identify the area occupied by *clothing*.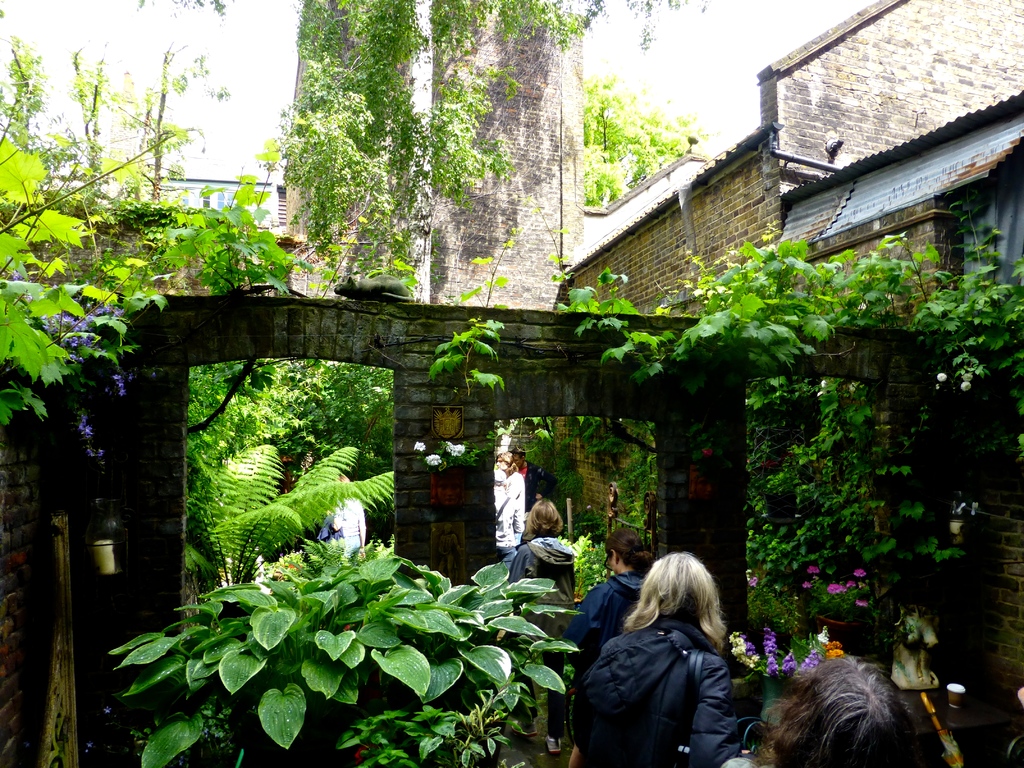
Area: rect(599, 556, 786, 755).
